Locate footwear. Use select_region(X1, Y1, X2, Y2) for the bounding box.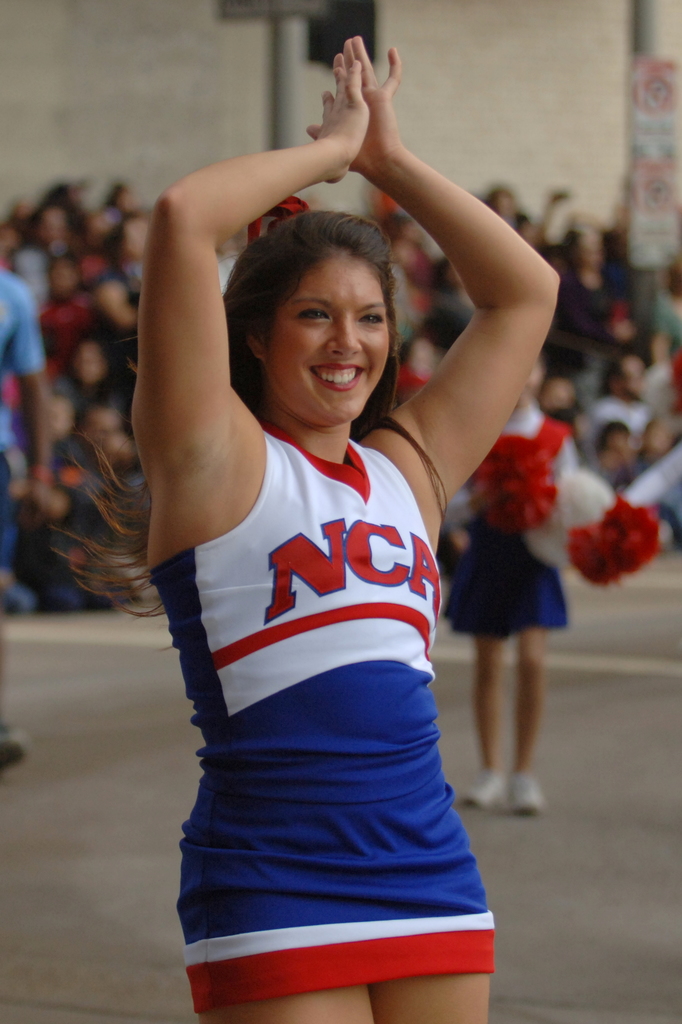
select_region(462, 772, 506, 813).
